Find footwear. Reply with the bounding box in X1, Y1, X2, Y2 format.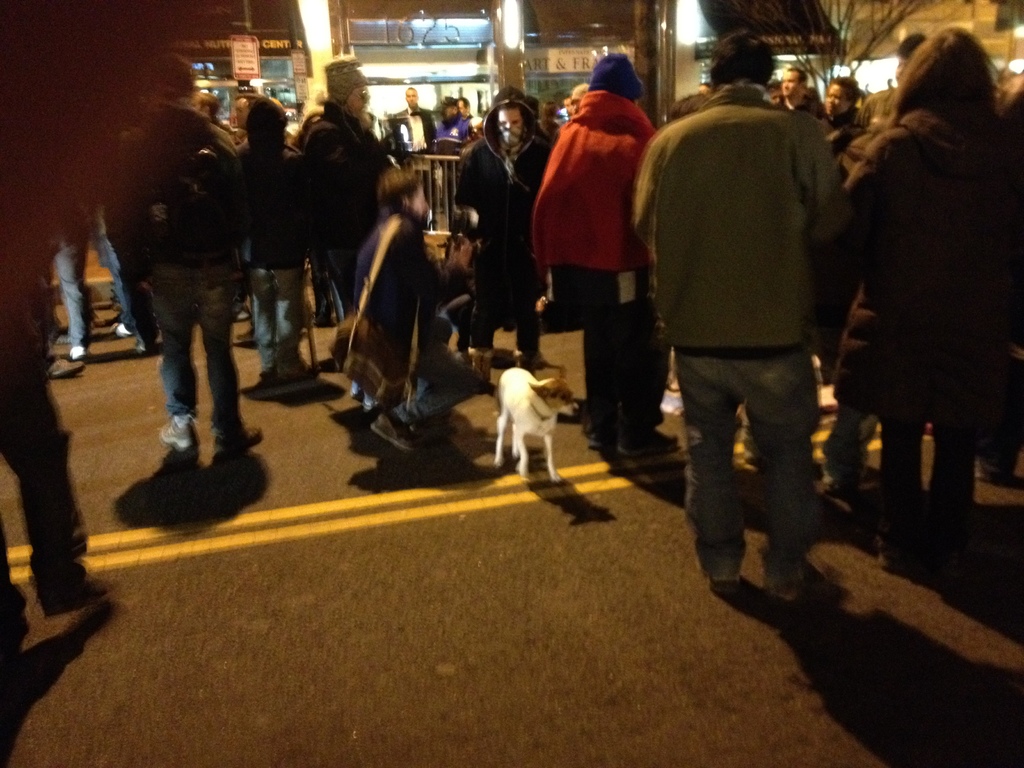
617, 428, 679, 451.
